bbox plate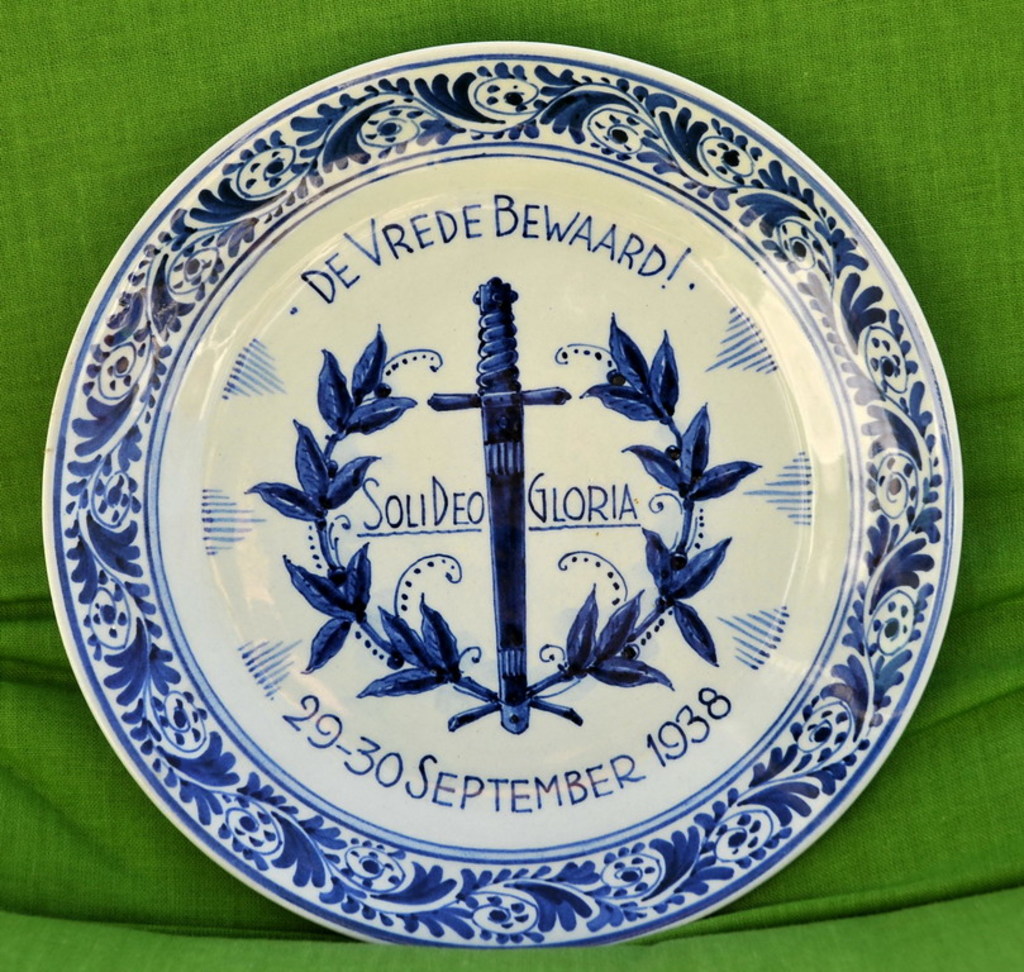
35, 32, 970, 944
